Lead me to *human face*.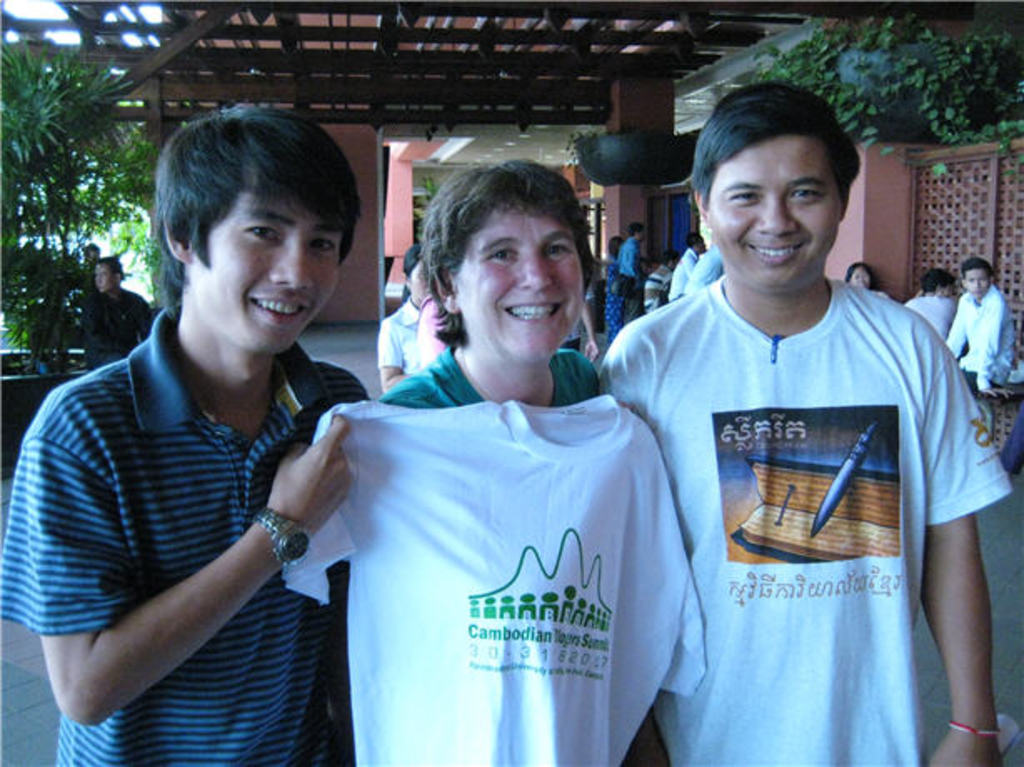
Lead to 190, 183, 345, 358.
